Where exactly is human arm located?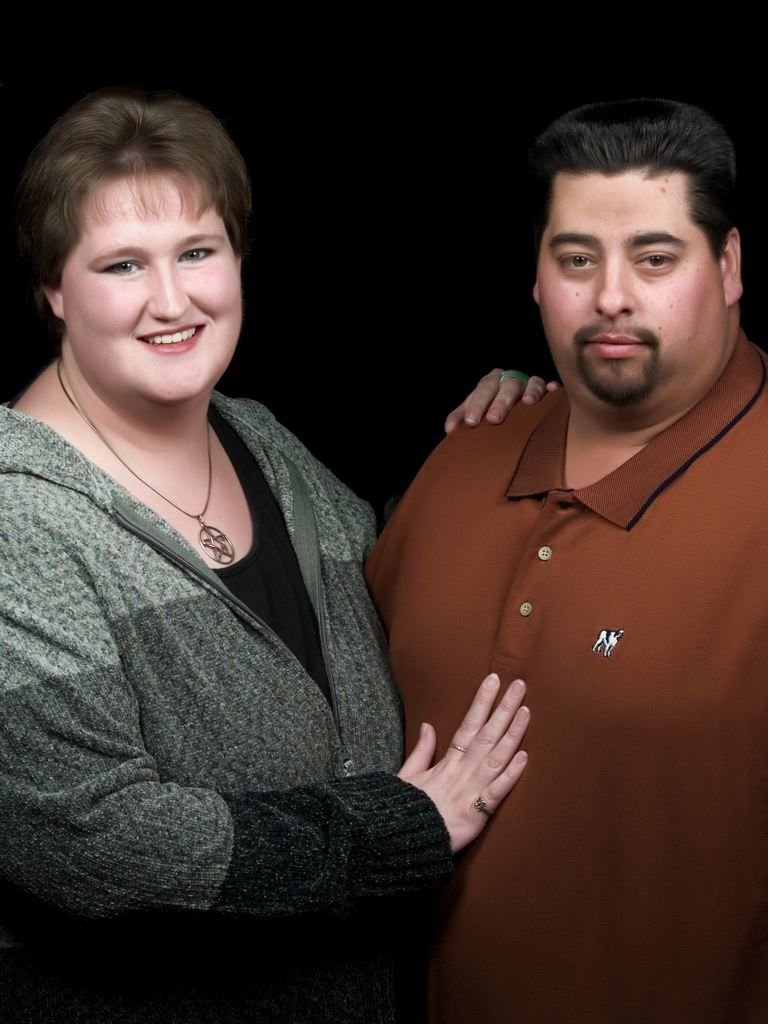
Its bounding box is box=[0, 565, 529, 925].
